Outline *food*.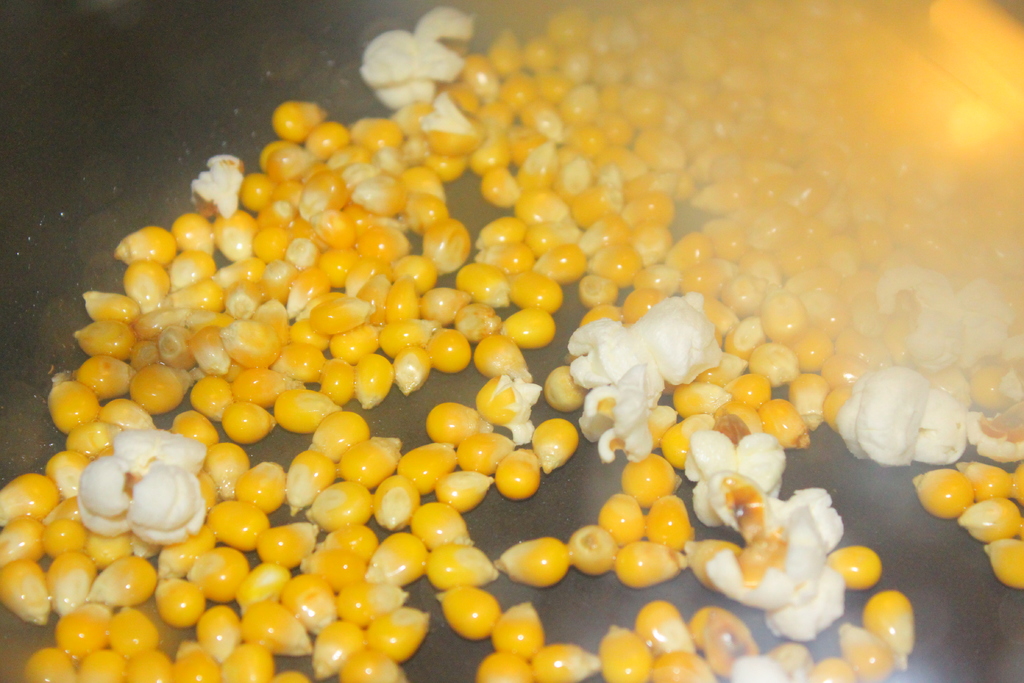
Outline: [216, 642, 270, 682].
